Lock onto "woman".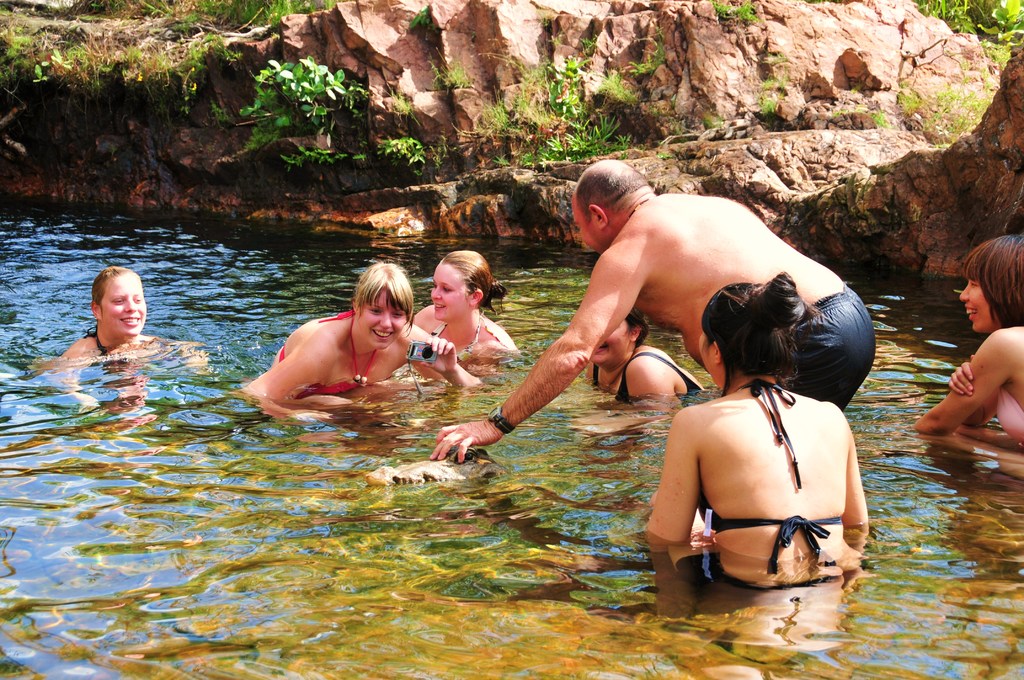
Locked: (left=646, top=270, right=871, bottom=589).
